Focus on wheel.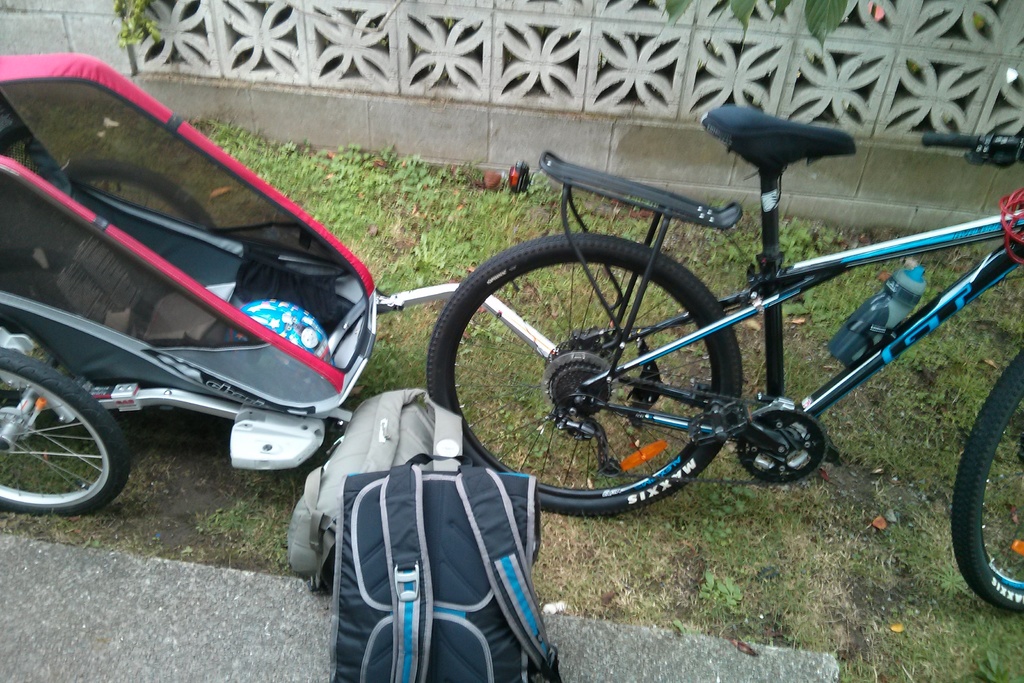
Focused at <bbox>952, 346, 1023, 613</bbox>.
